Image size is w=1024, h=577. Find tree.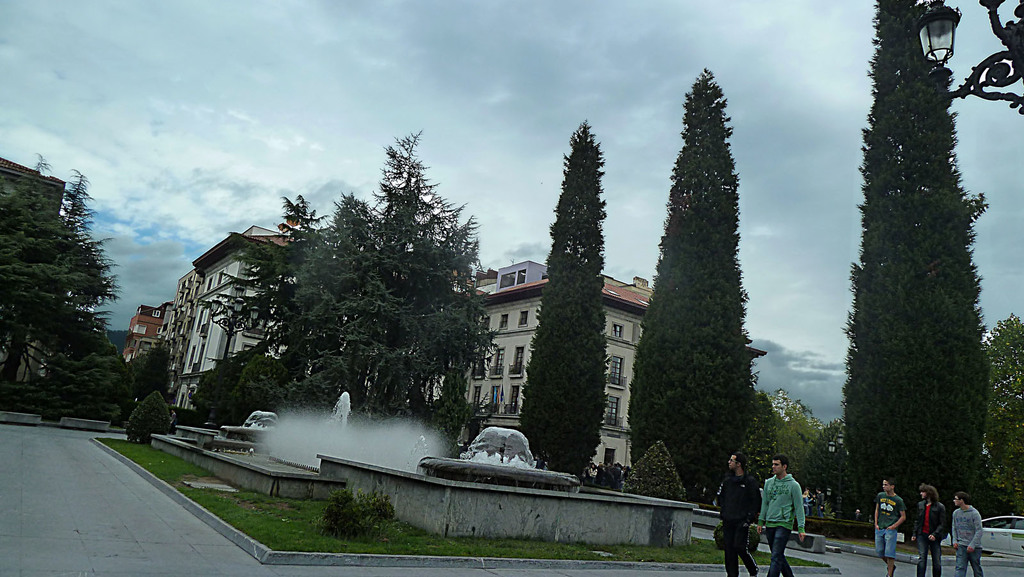
{"x1": 748, "y1": 391, "x2": 778, "y2": 477}.
